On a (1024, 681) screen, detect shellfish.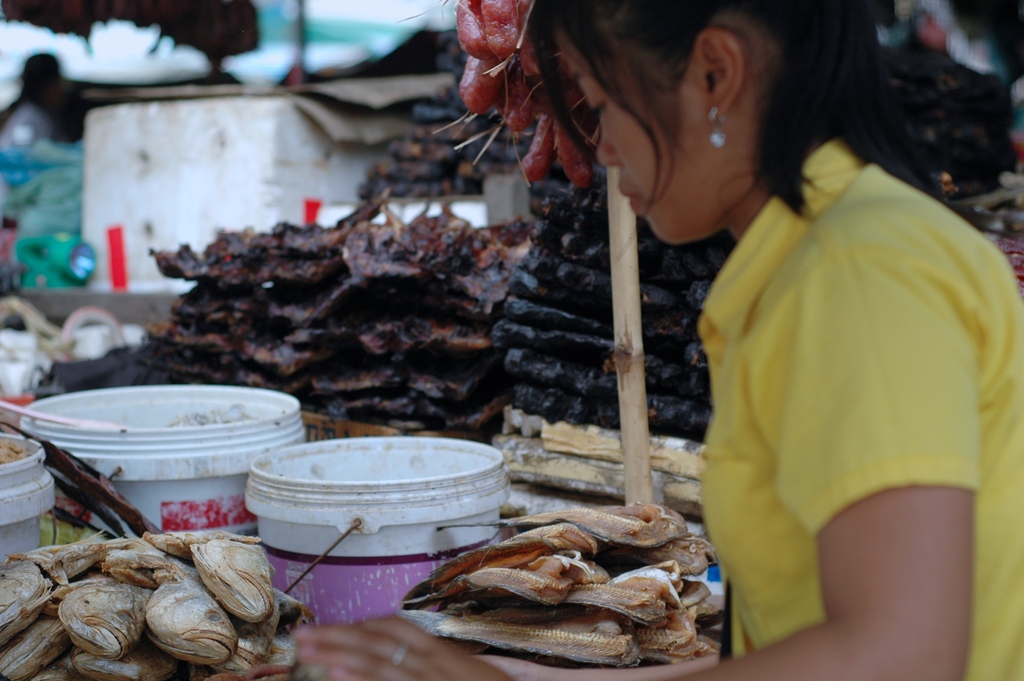
<box>402,496,733,670</box>.
